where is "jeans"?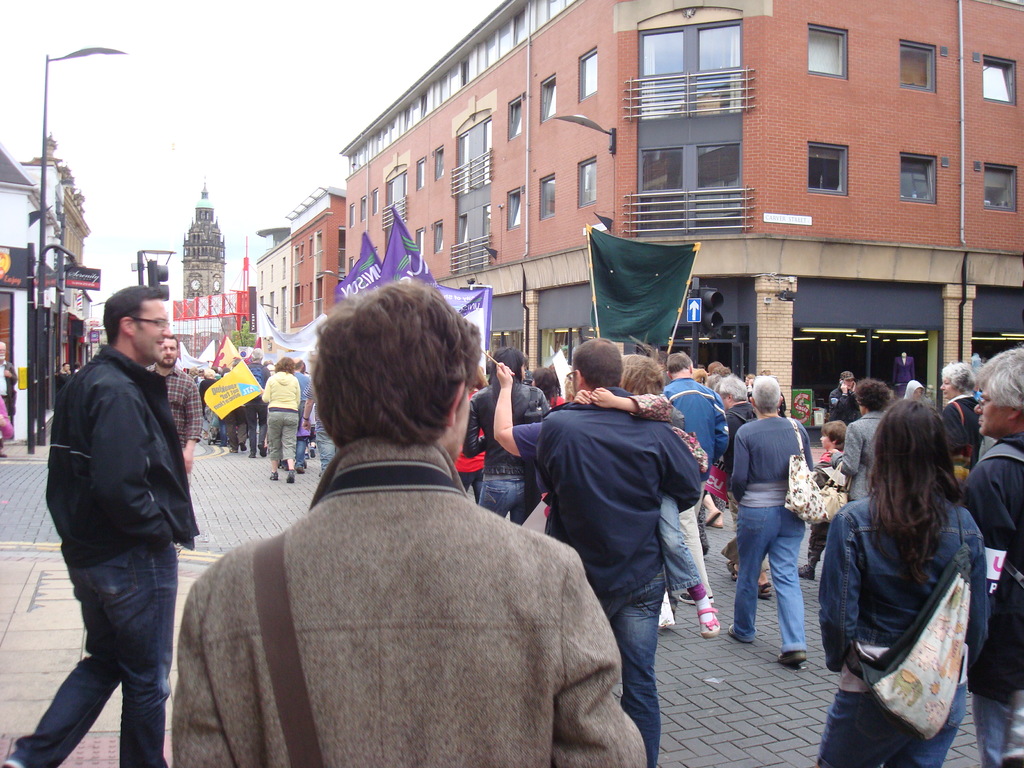
[left=609, top=569, right=664, bottom=767].
